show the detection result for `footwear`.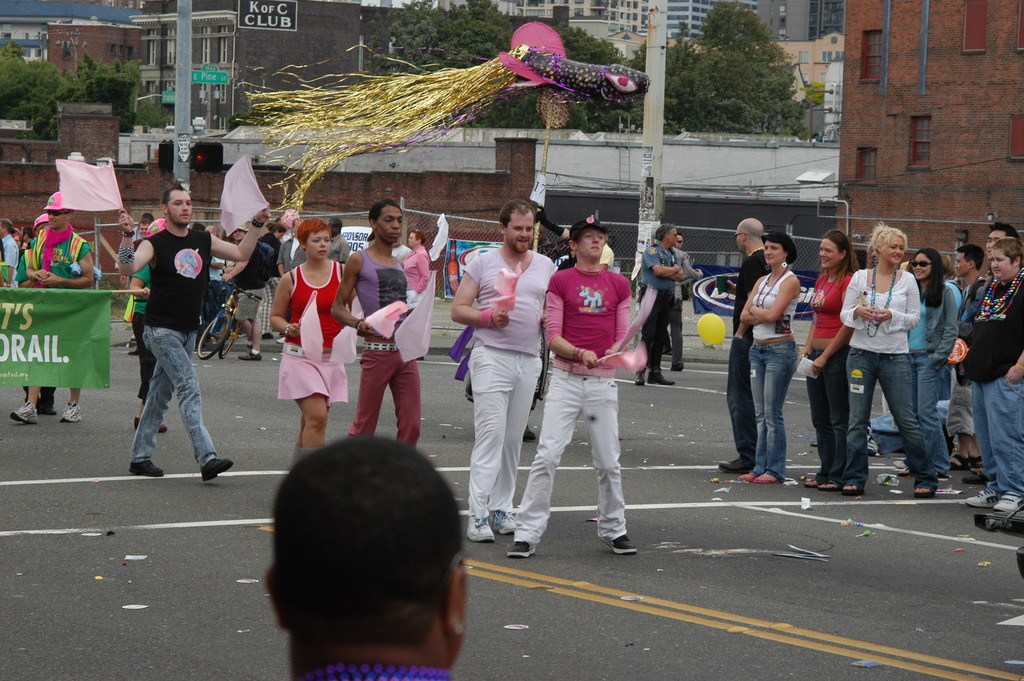
l=648, t=373, r=671, b=388.
